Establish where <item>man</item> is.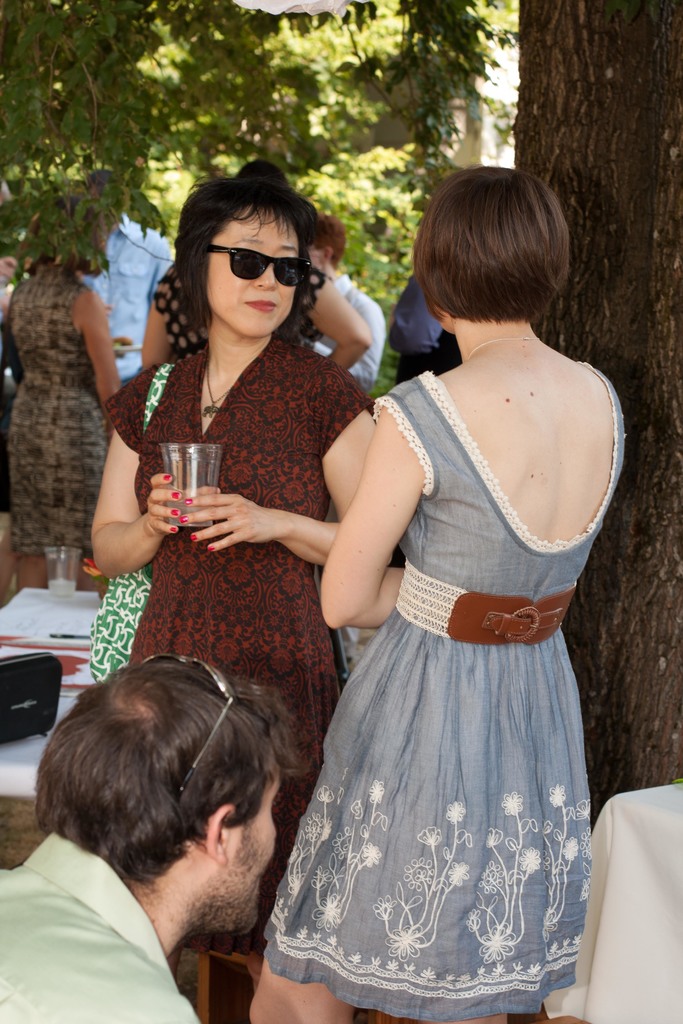
Established at 315,212,391,379.
